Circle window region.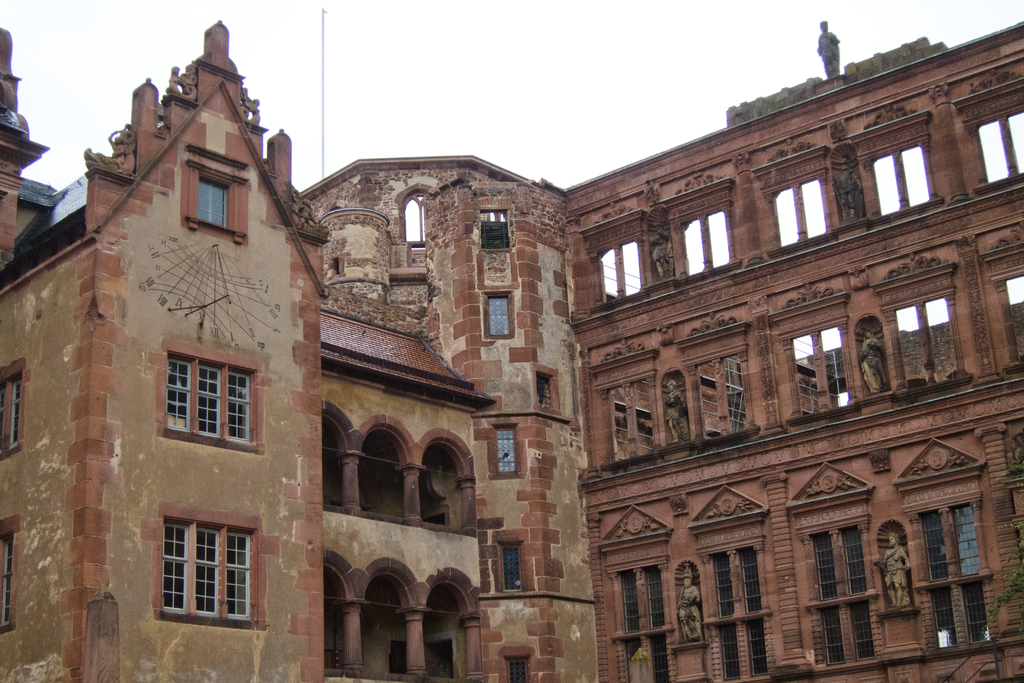
Region: (0, 352, 28, 460).
